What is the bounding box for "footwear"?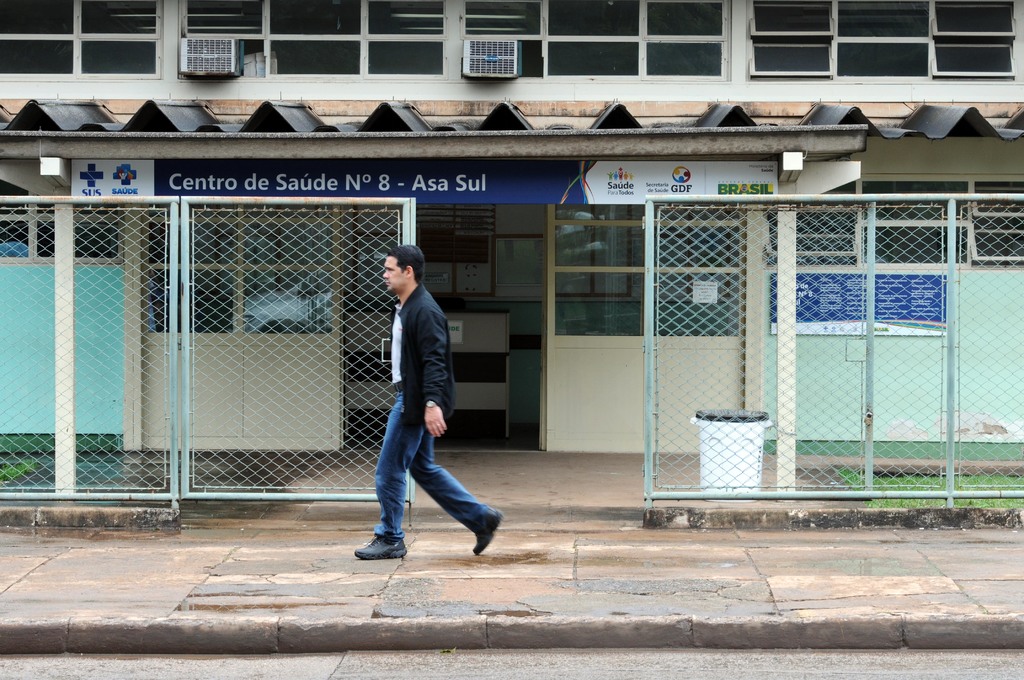
Rect(355, 515, 422, 570).
